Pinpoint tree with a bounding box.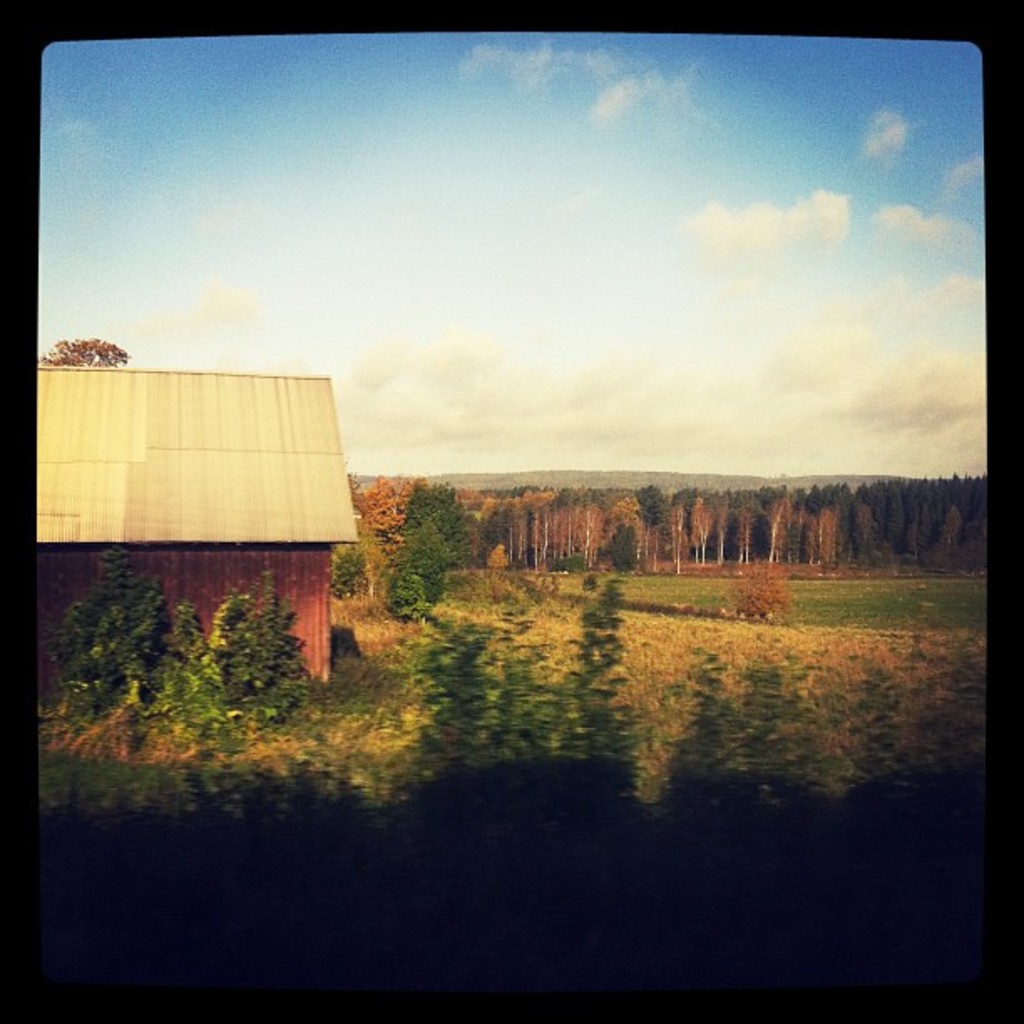
select_region(211, 549, 330, 726).
